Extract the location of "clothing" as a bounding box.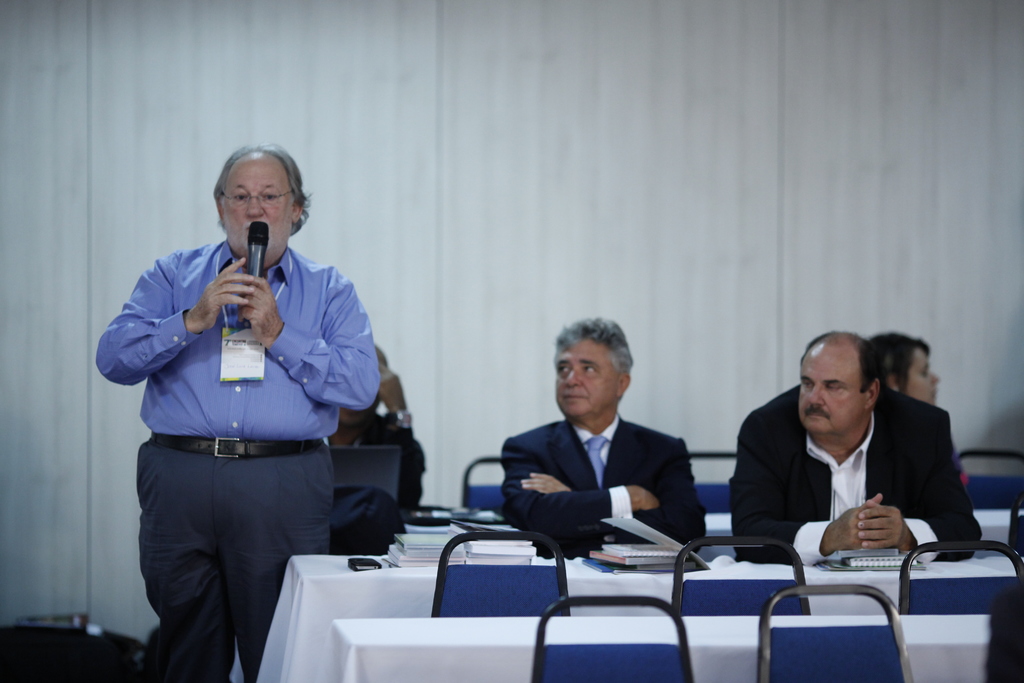
Rect(744, 402, 963, 559).
